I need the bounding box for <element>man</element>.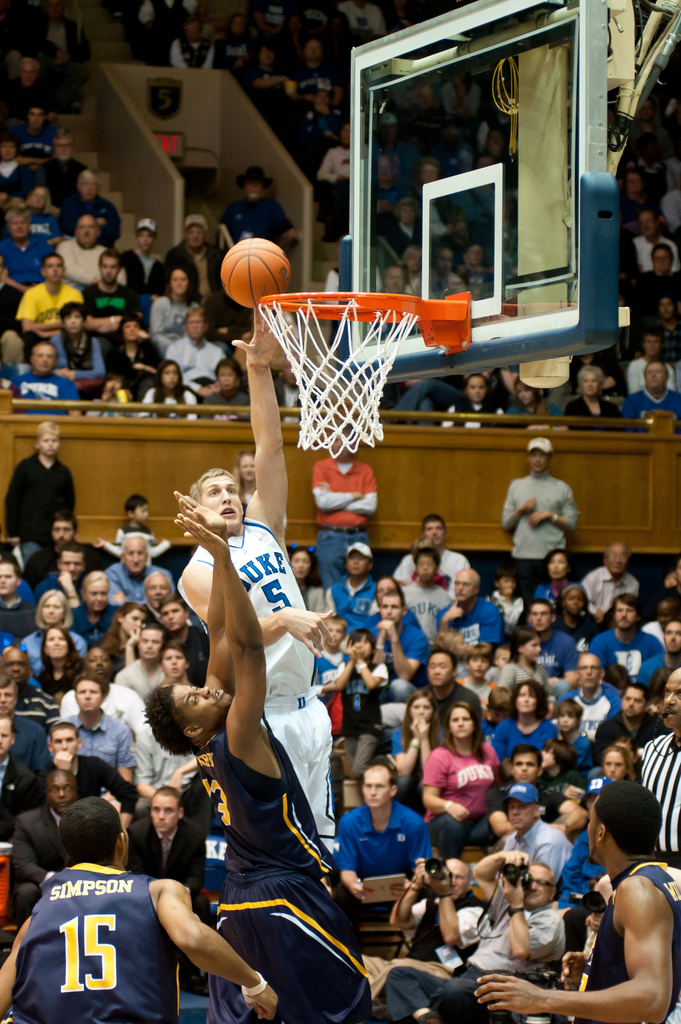
Here it is: 0,548,38,641.
